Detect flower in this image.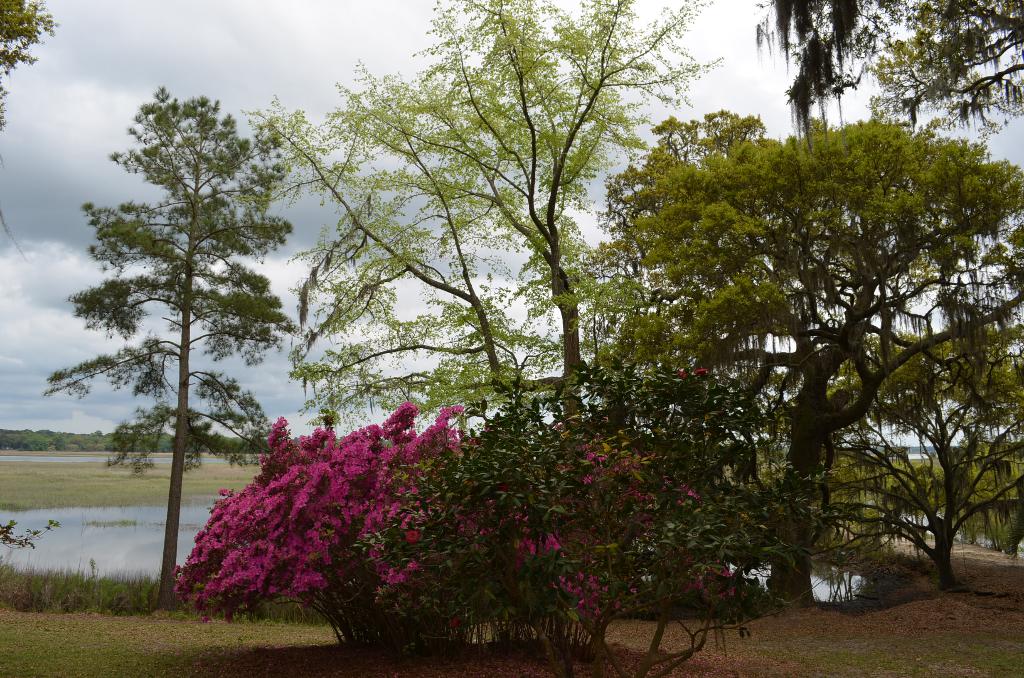
Detection: 680 365 691 375.
